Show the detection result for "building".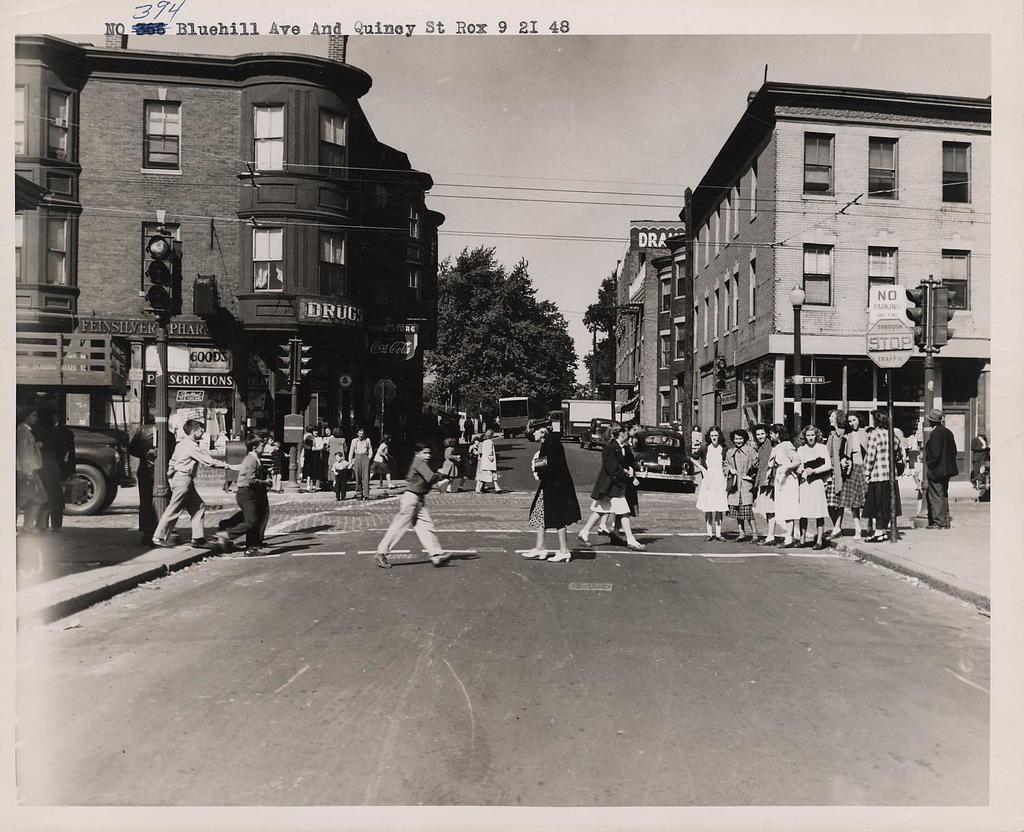
detection(640, 239, 745, 451).
